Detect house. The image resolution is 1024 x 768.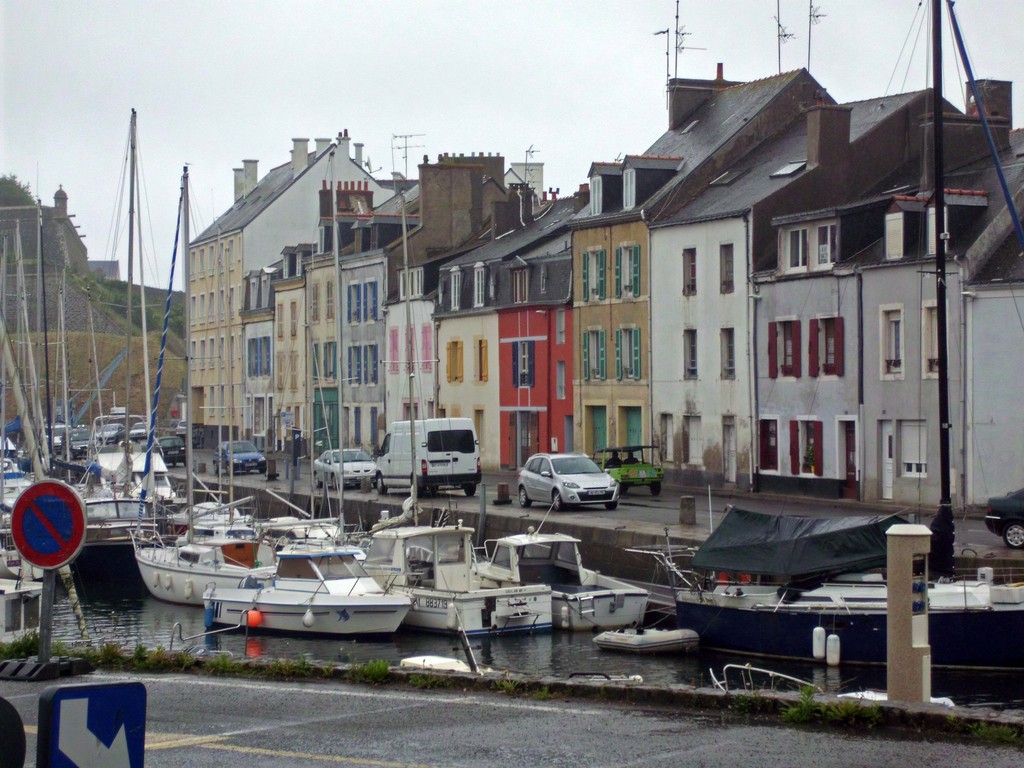
<bbox>570, 54, 836, 465</bbox>.
